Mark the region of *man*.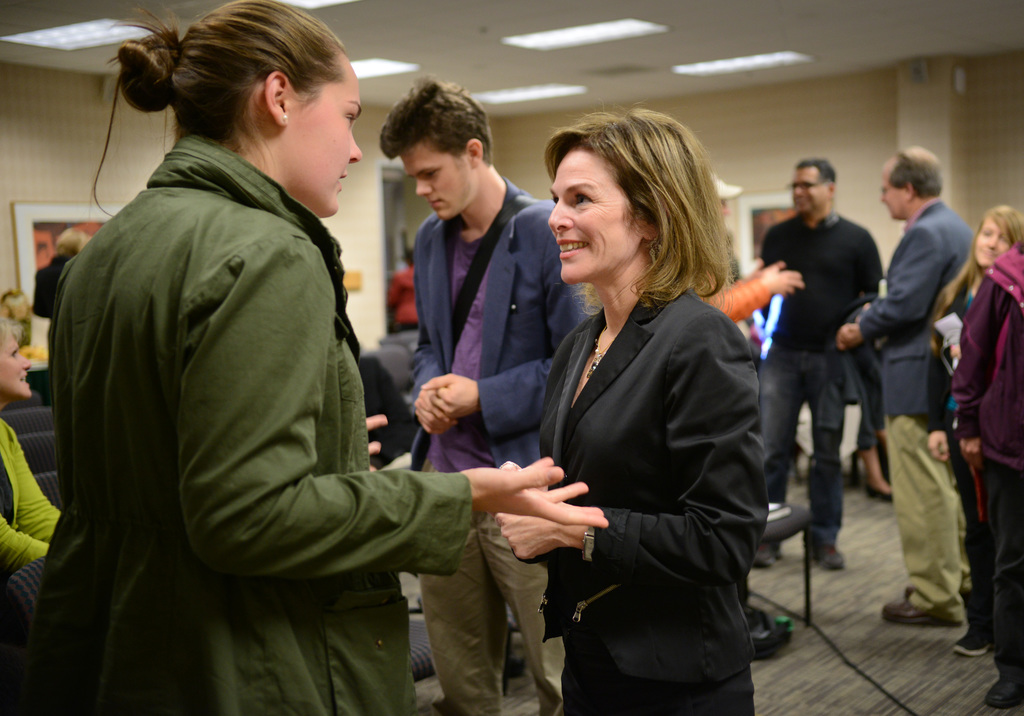
Region: 833, 145, 980, 626.
